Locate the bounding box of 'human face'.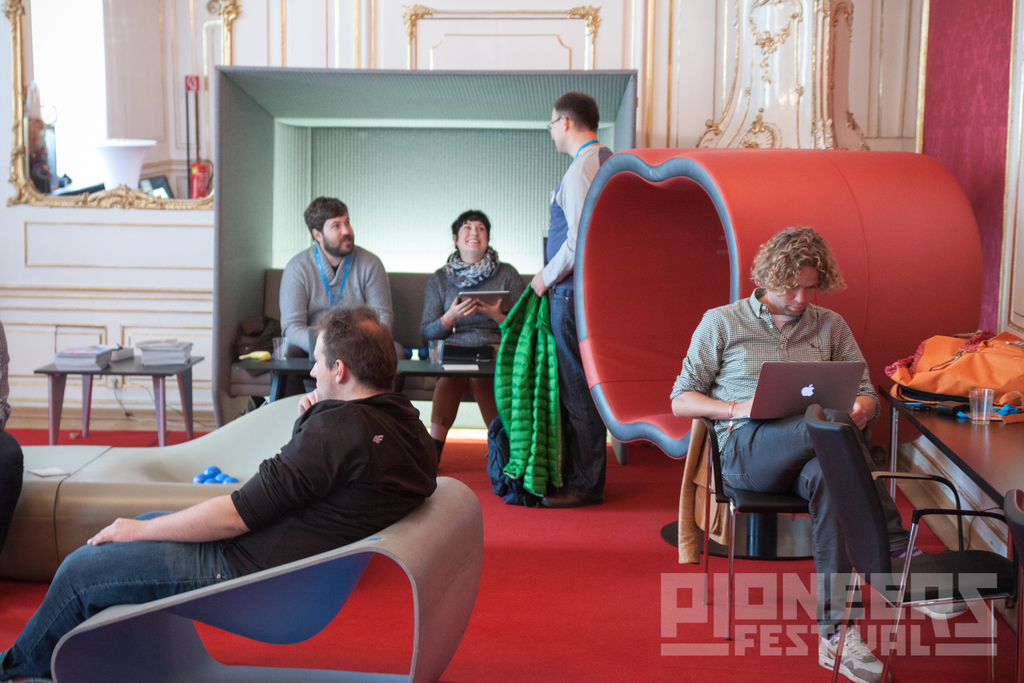
Bounding box: select_region(323, 220, 355, 259).
